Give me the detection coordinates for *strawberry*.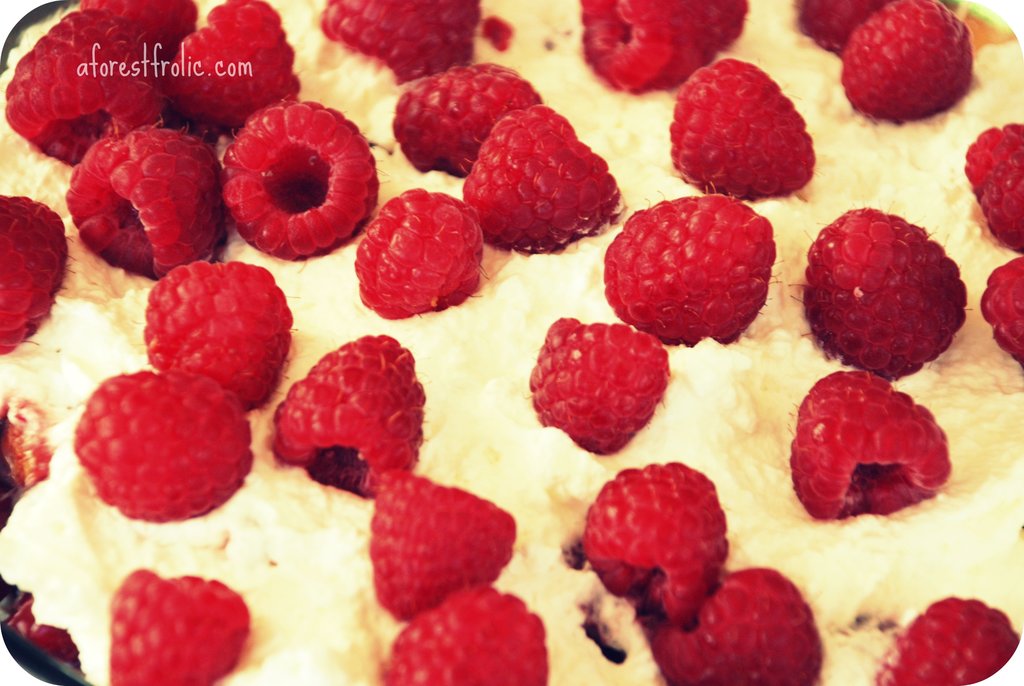
(left=222, top=91, right=386, bottom=257).
